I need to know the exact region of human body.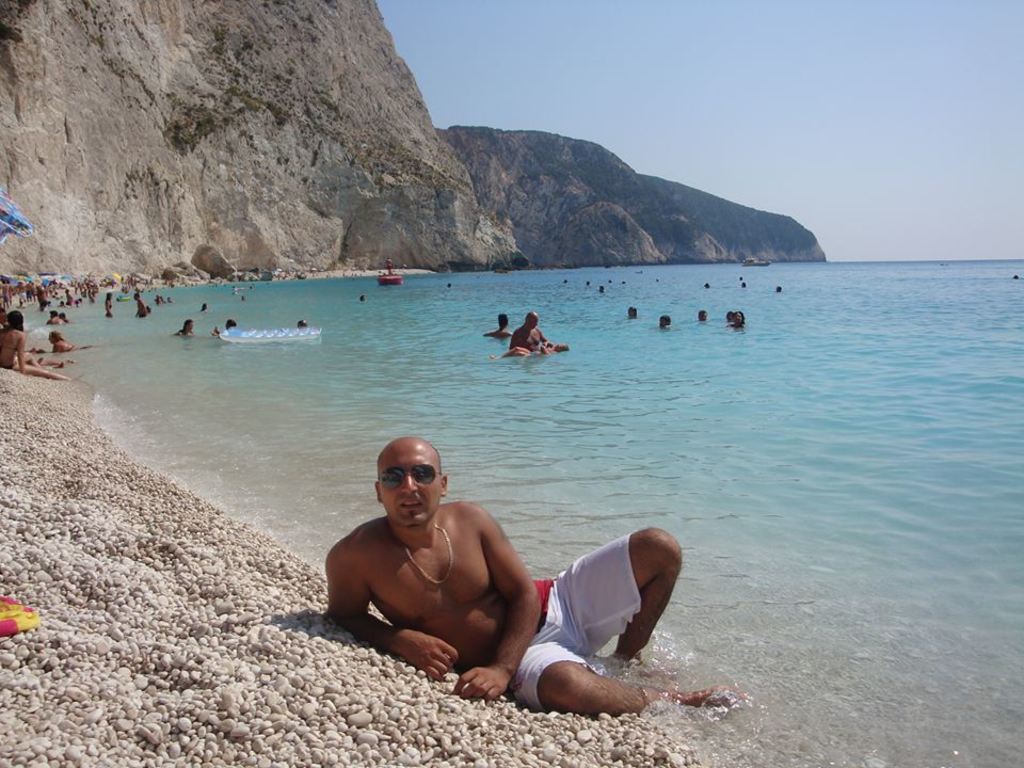
Region: [51, 330, 69, 359].
